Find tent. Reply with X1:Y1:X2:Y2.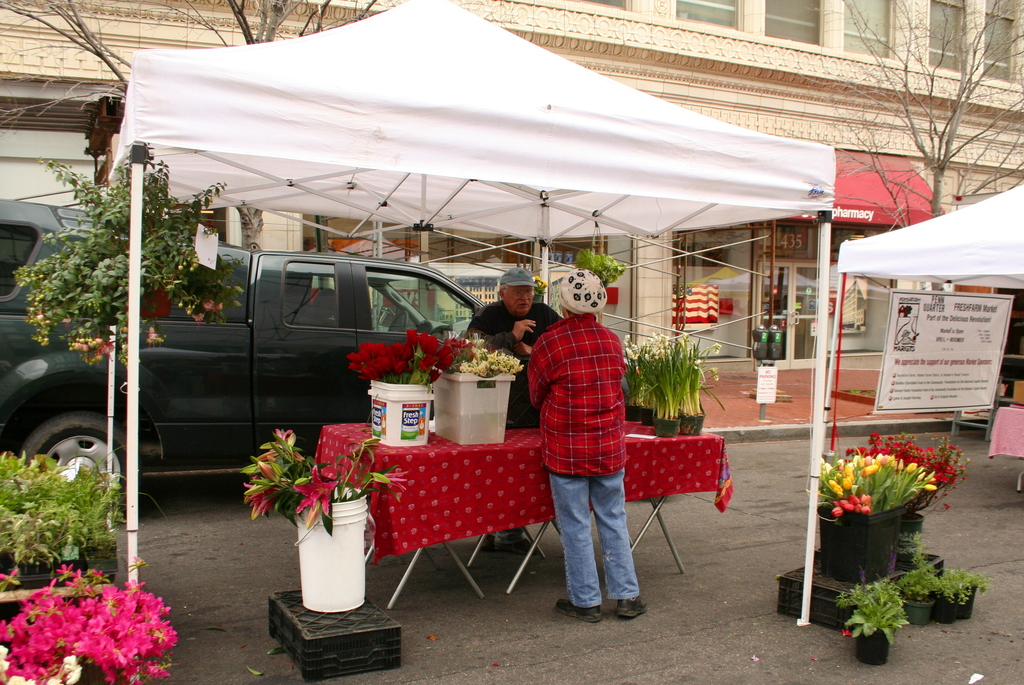
92:0:843:643.
